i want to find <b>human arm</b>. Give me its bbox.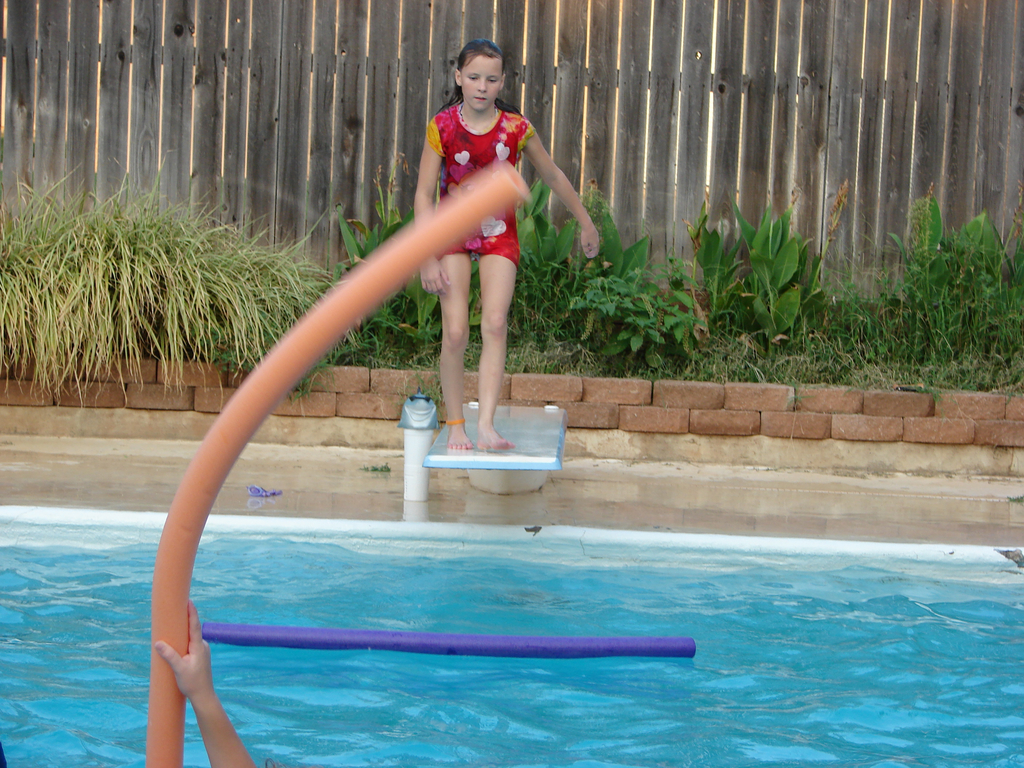
x1=413, y1=115, x2=453, y2=300.
